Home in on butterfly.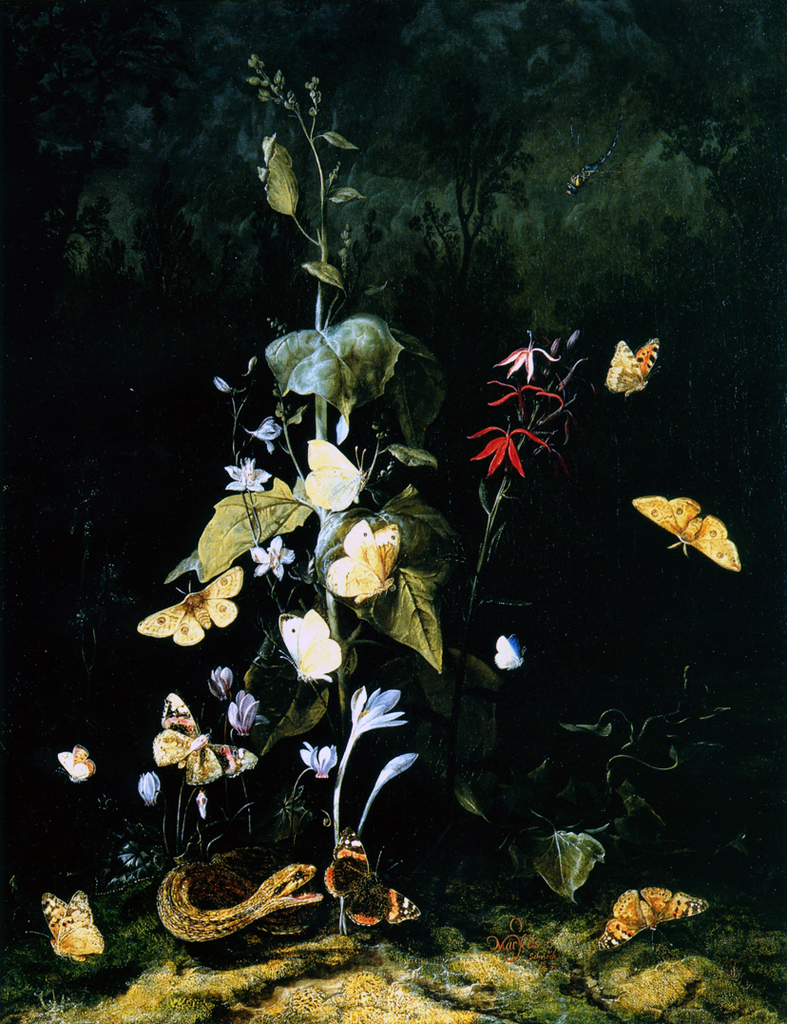
Homed in at BBox(565, 117, 621, 200).
